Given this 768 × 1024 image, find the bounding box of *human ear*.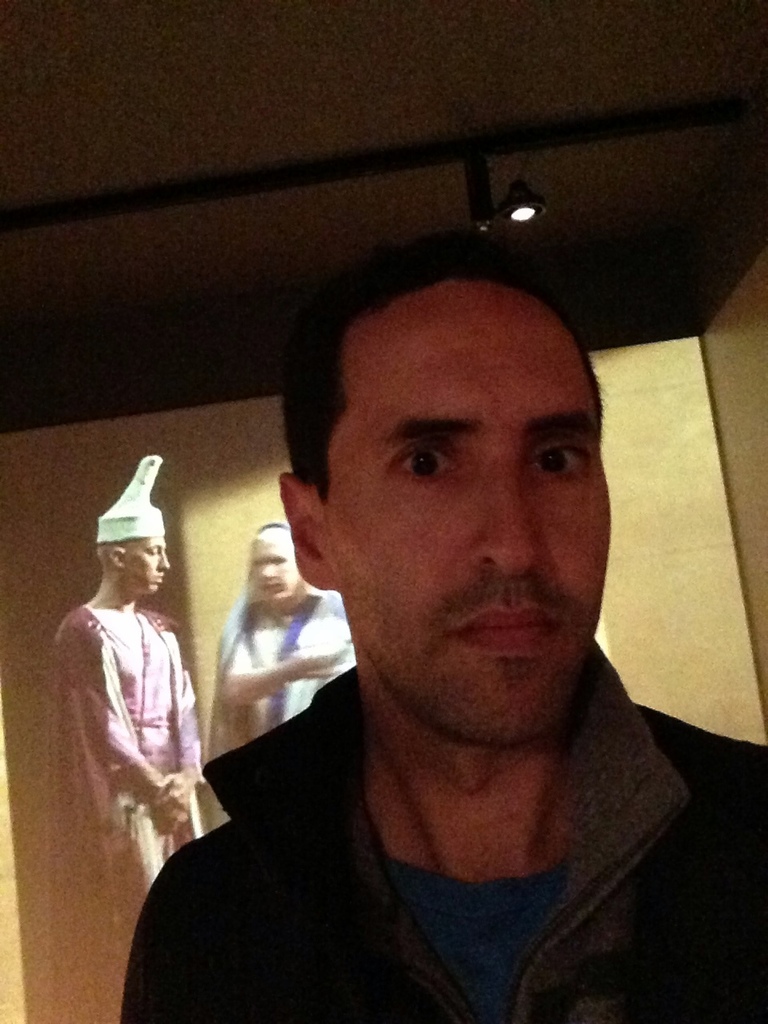
<region>106, 546, 125, 570</region>.
